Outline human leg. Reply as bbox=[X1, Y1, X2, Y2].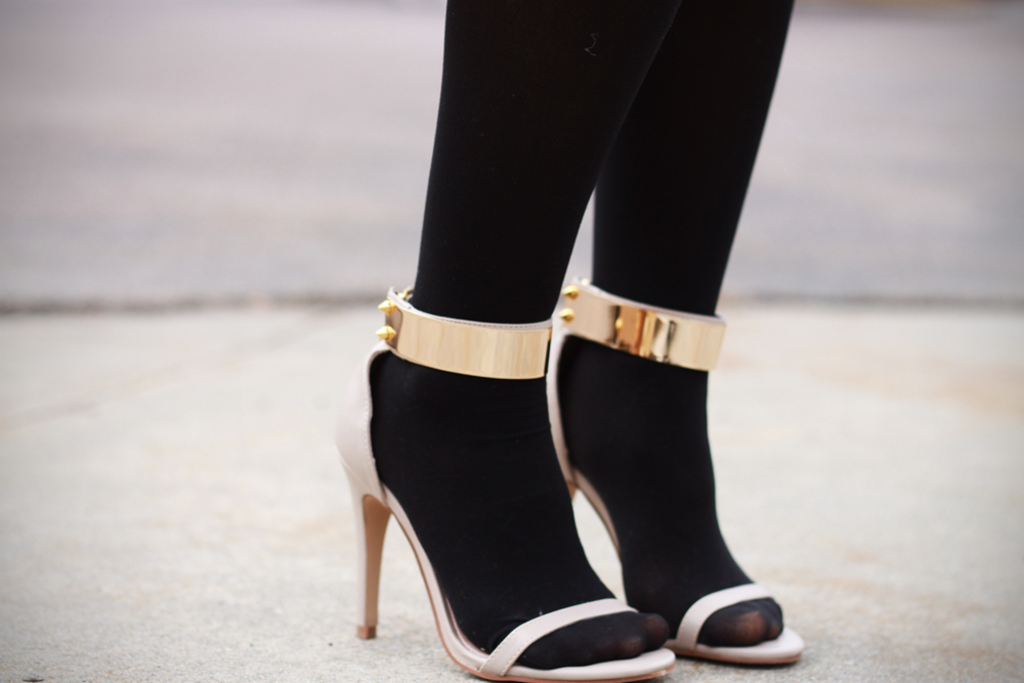
bbox=[331, 3, 676, 678].
